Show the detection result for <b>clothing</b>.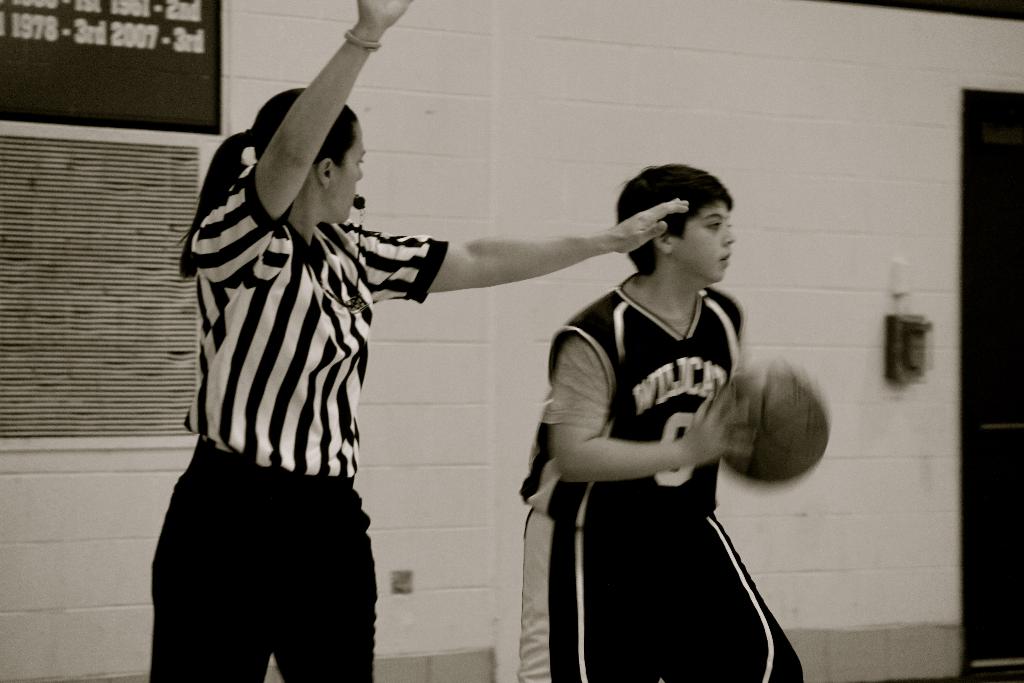
crop(526, 235, 796, 632).
